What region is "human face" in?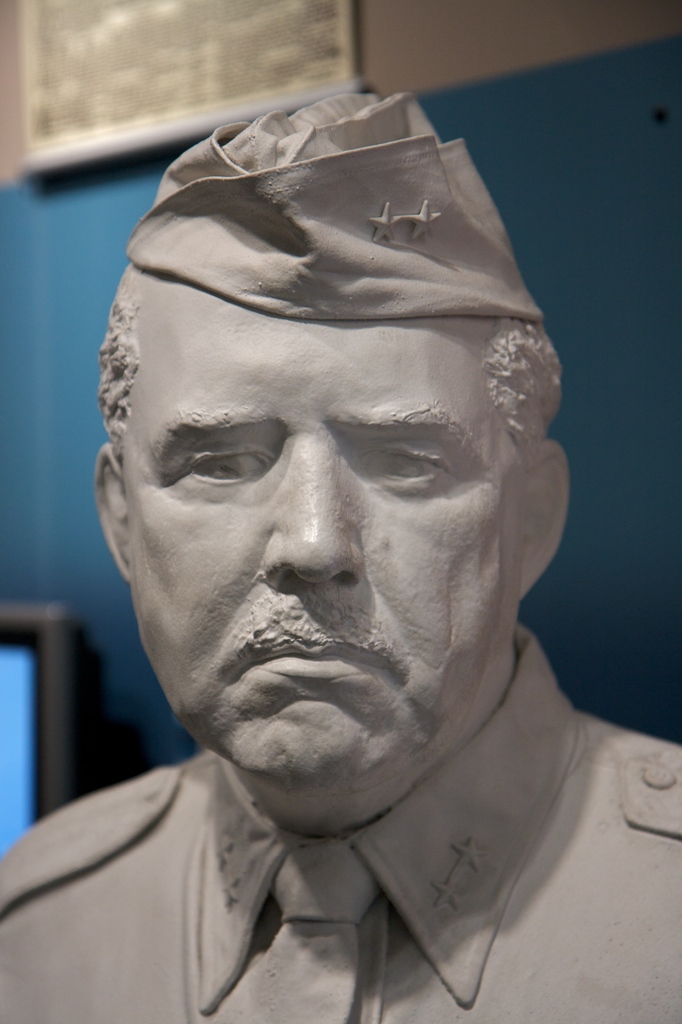
bbox=[120, 271, 527, 811].
